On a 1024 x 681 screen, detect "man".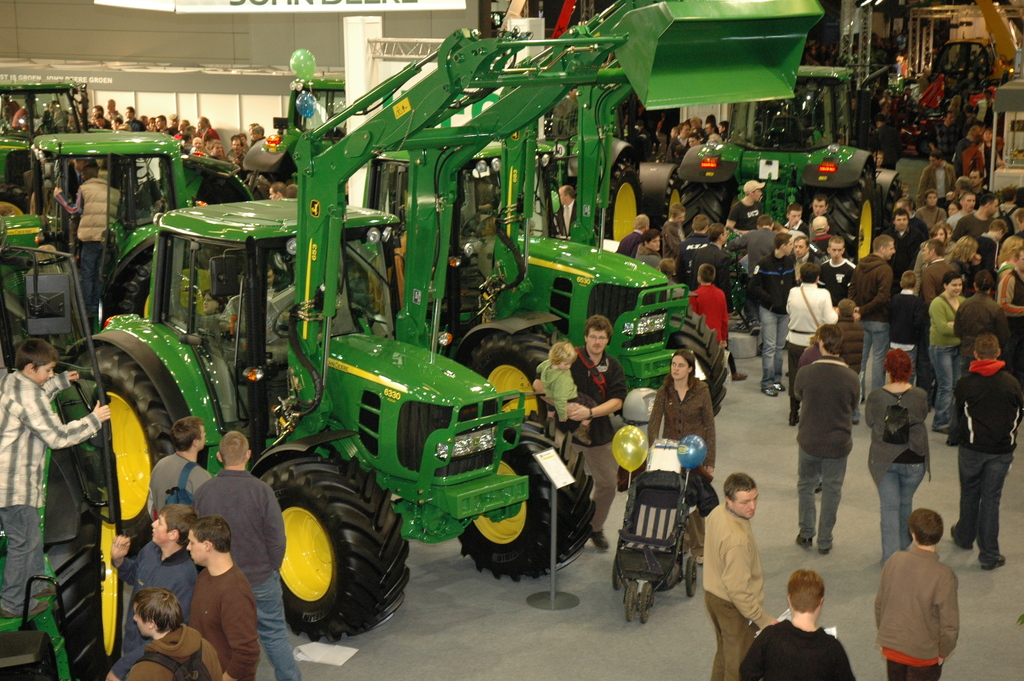
[96, 501, 221, 680].
